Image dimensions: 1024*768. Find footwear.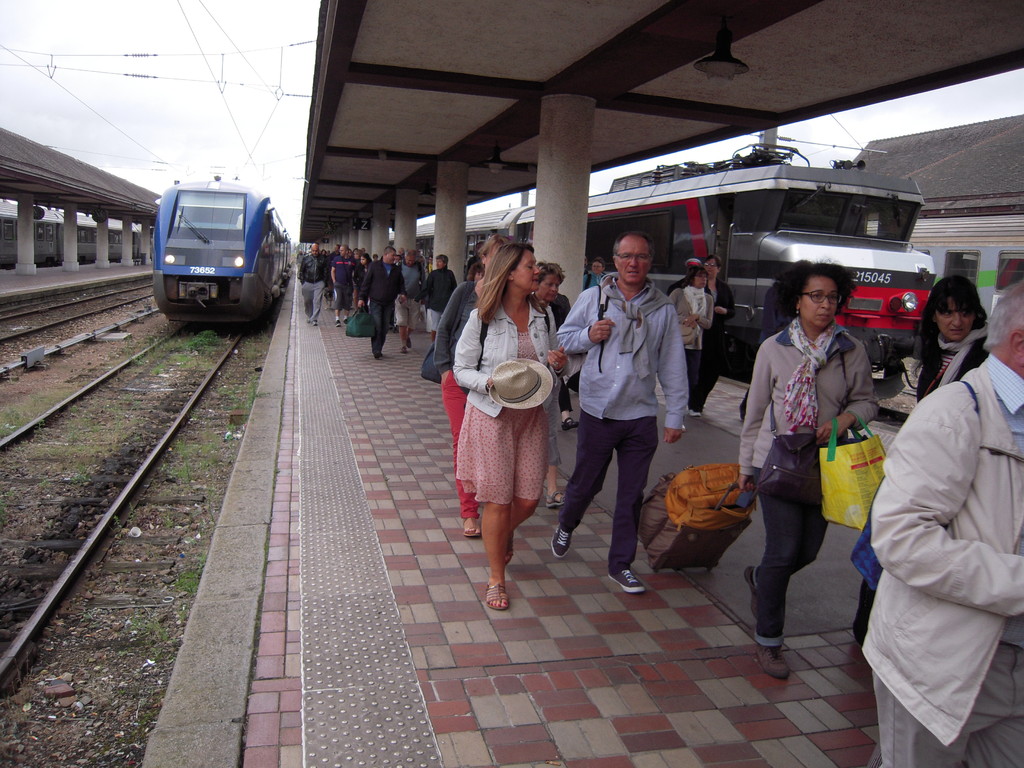
[x1=607, y1=569, x2=644, y2=592].
